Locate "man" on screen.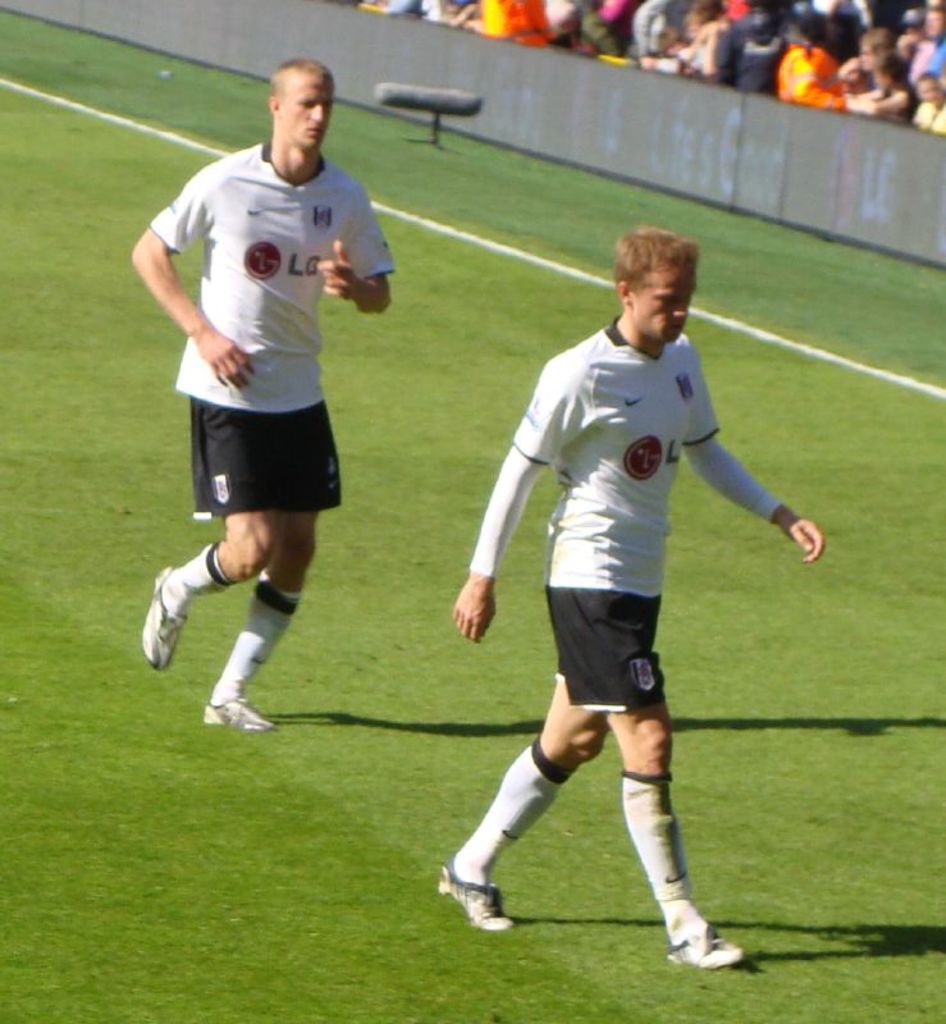
On screen at pyautogui.locateOnScreen(140, 73, 412, 778).
